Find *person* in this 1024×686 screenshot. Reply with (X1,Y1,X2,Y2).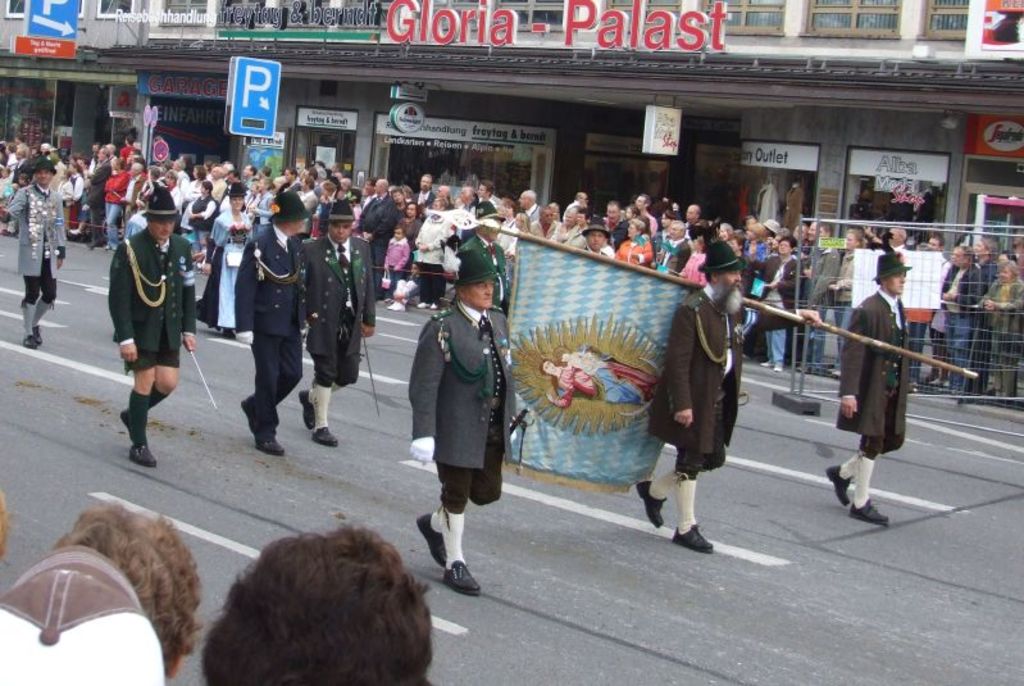
(408,249,514,596).
